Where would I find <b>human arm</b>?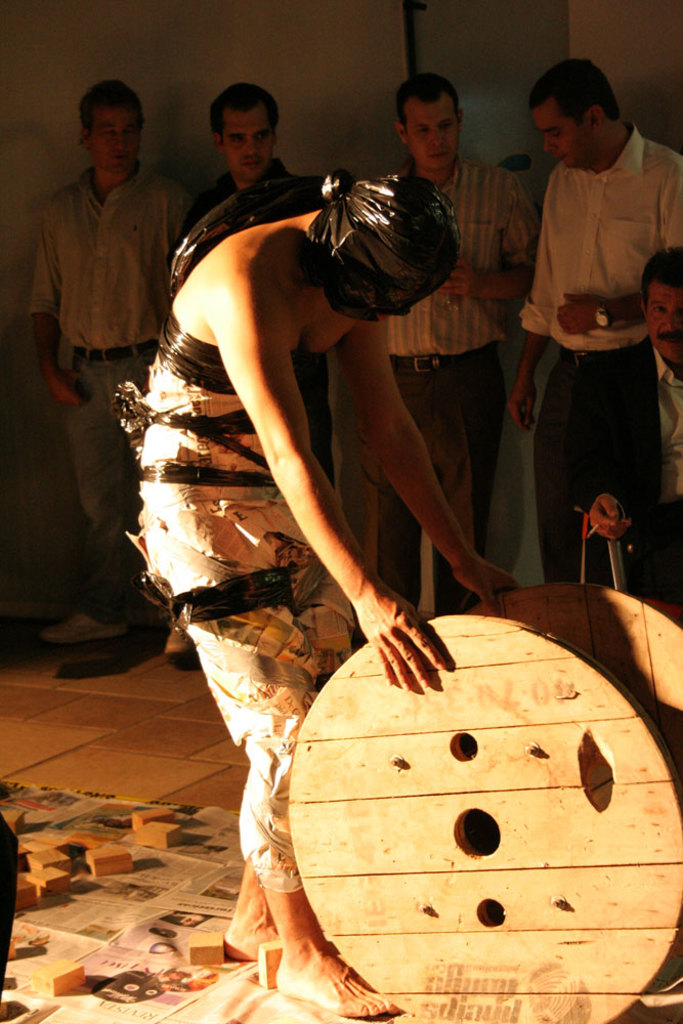
At Rect(218, 274, 456, 692).
